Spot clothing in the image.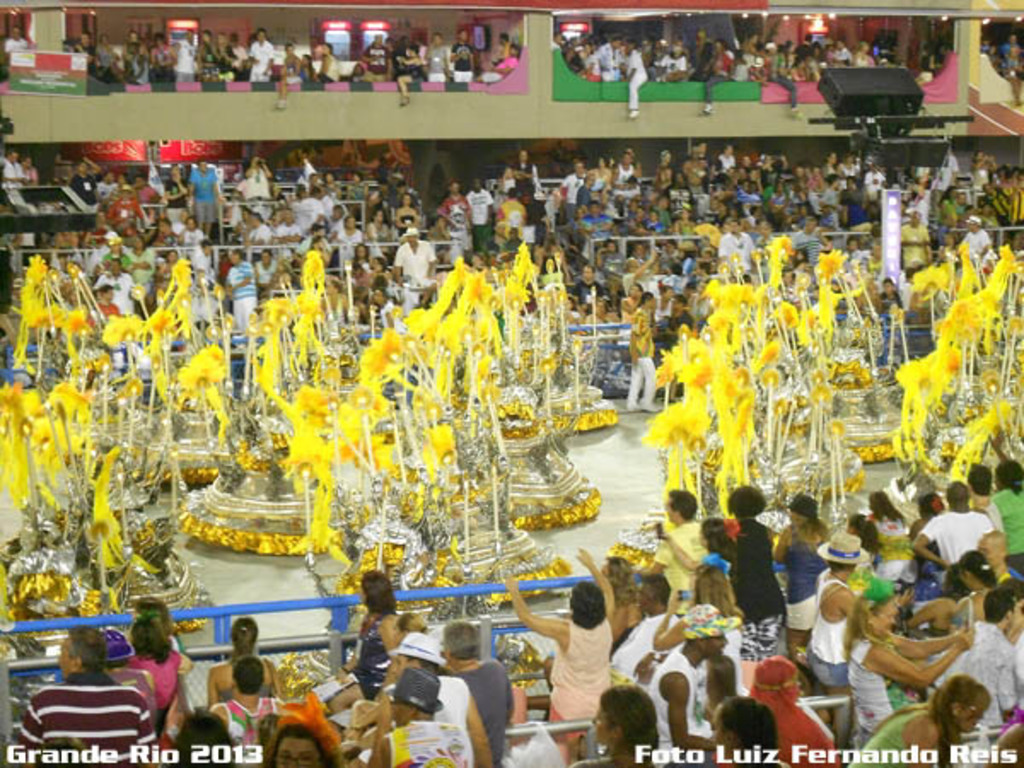
clothing found at <box>218,261,258,324</box>.
